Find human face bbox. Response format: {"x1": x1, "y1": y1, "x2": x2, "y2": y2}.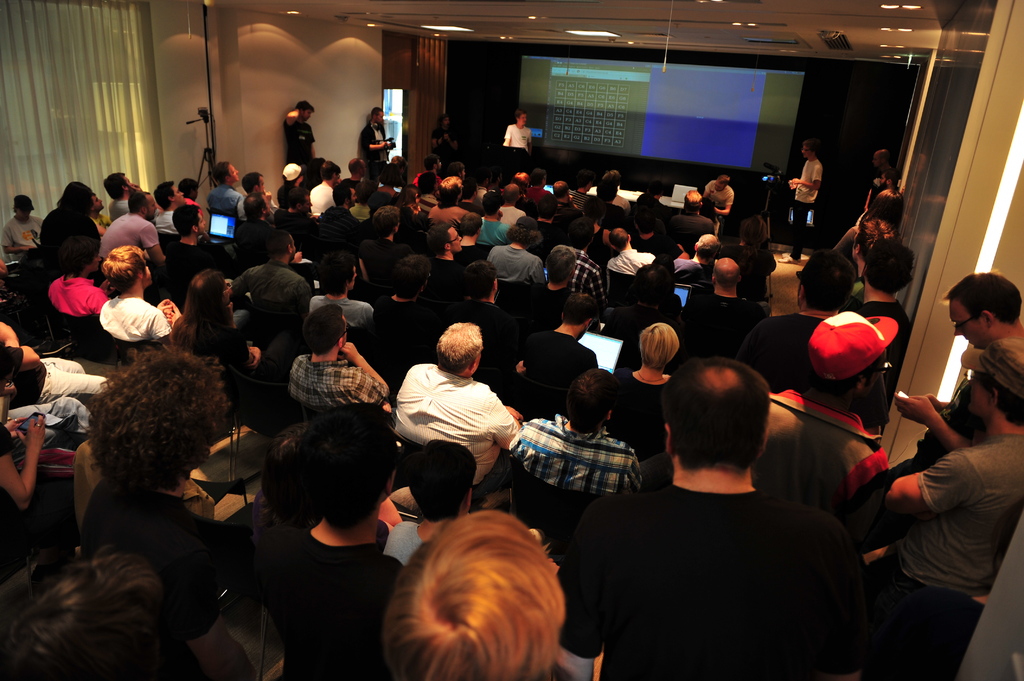
{"x1": 172, "y1": 184, "x2": 184, "y2": 205}.
